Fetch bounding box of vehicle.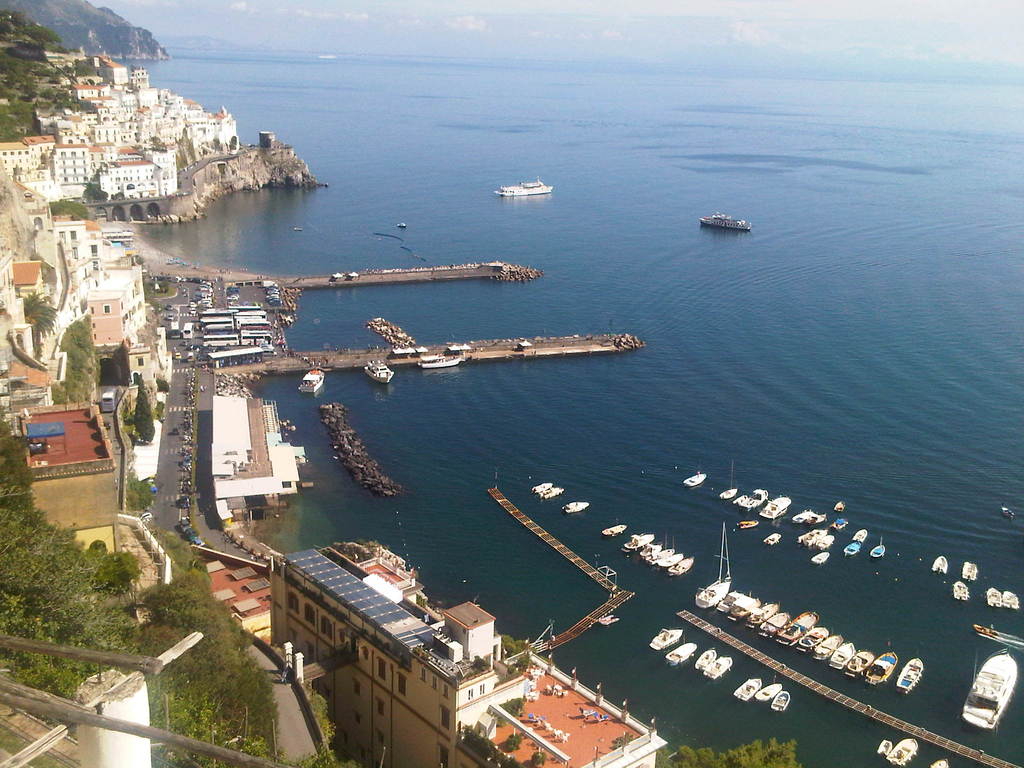
Bbox: pyautogui.locateOnScreen(646, 627, 684, 652).
